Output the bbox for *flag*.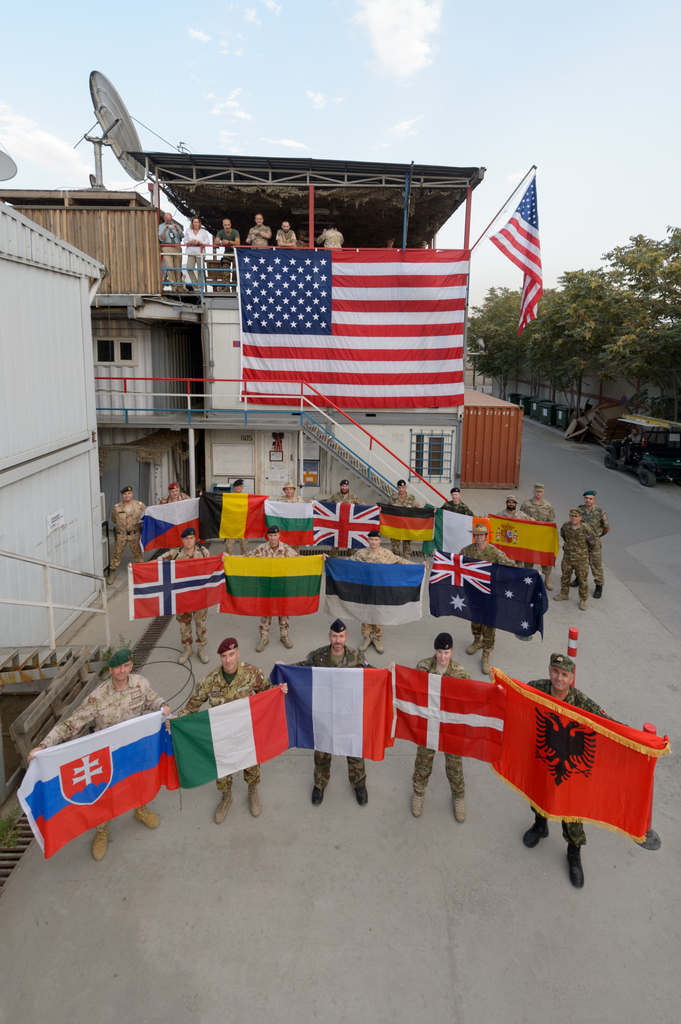
bbox=[267, 660, 402, 765].
